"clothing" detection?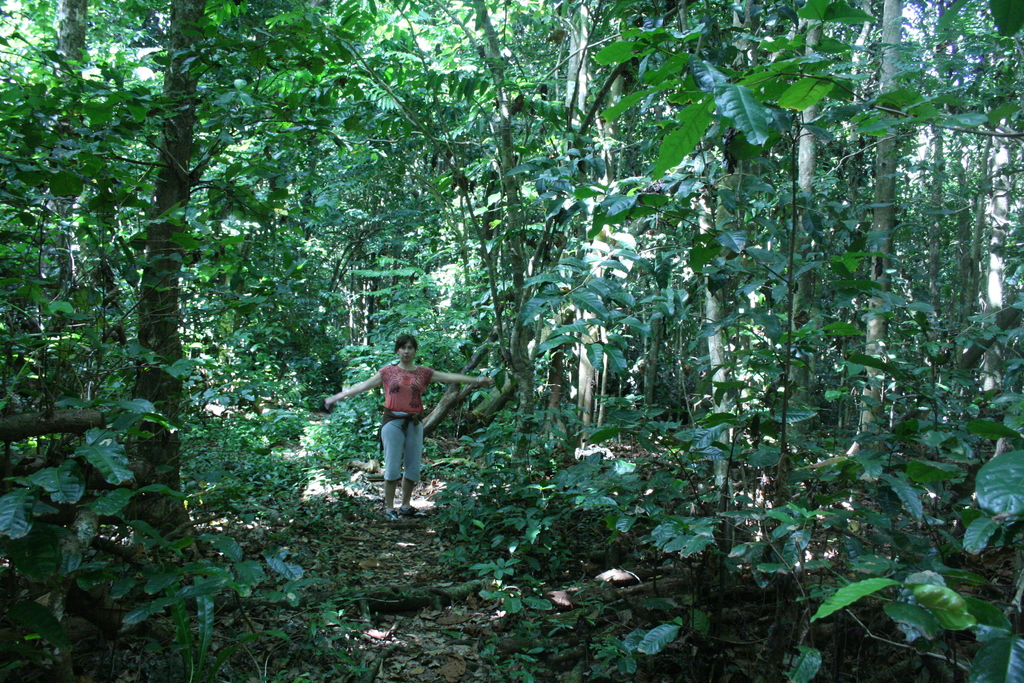
pyautogui.locateOnScreen(371, 366, 432, 490)
